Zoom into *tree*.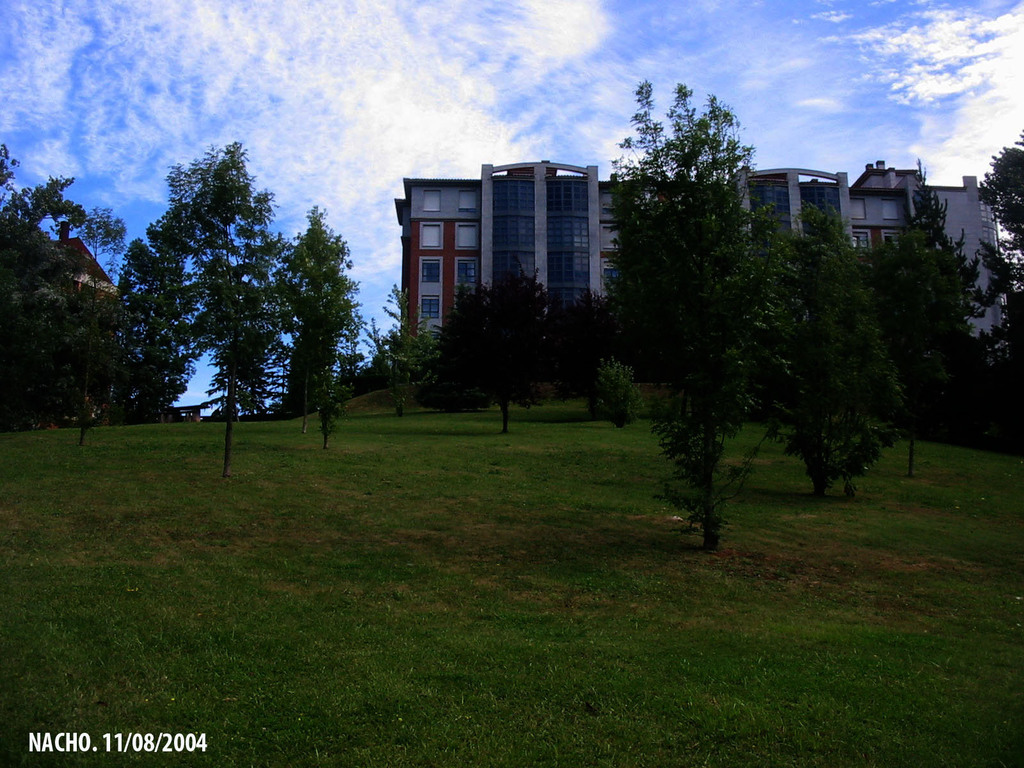
Zoom target: locate(594, 120, 932, 512).
